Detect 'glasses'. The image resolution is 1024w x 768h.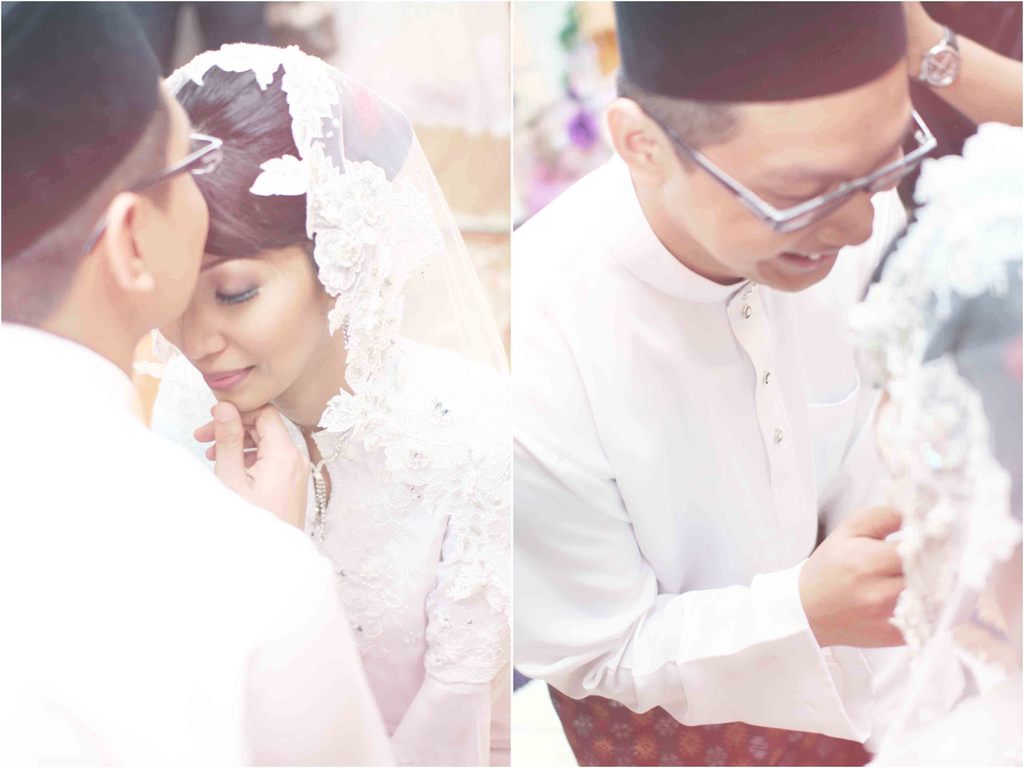
629 127 941 238.
